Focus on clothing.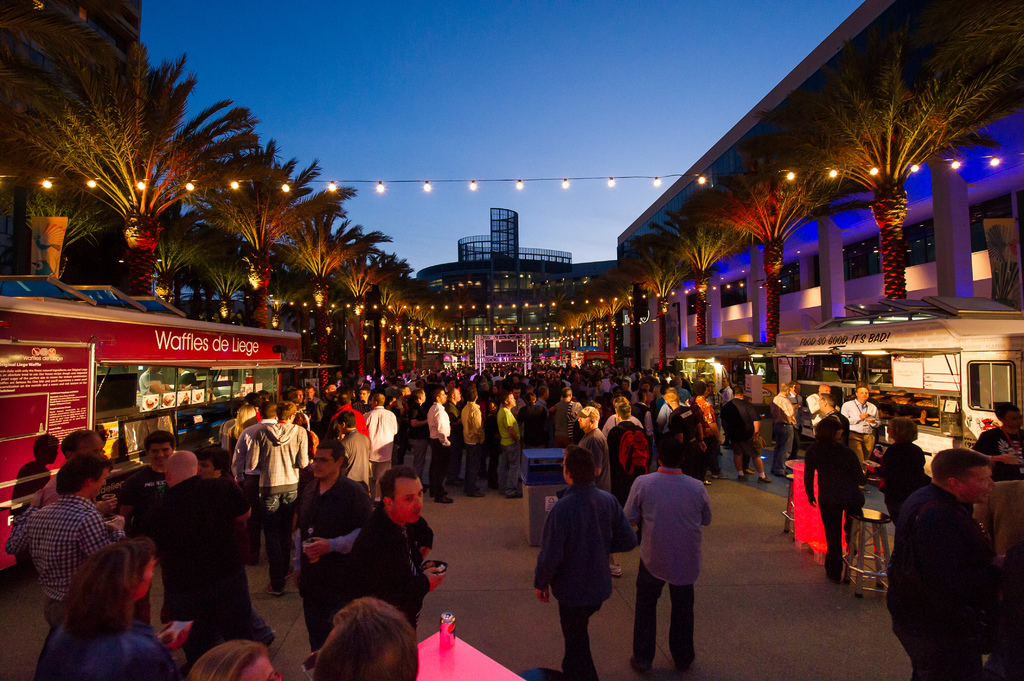
Focused at 463:389:487:494.
